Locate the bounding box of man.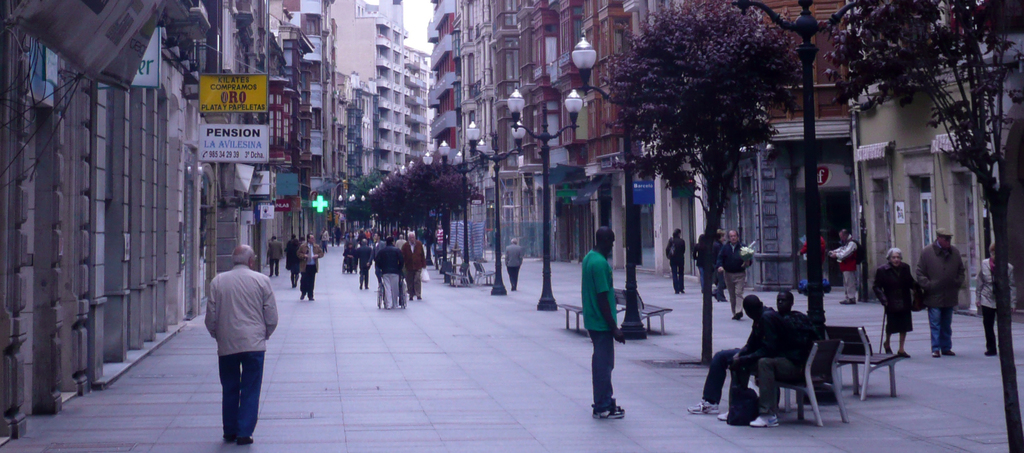
Bounding box: bbox=[194, 250, 280, 450].
